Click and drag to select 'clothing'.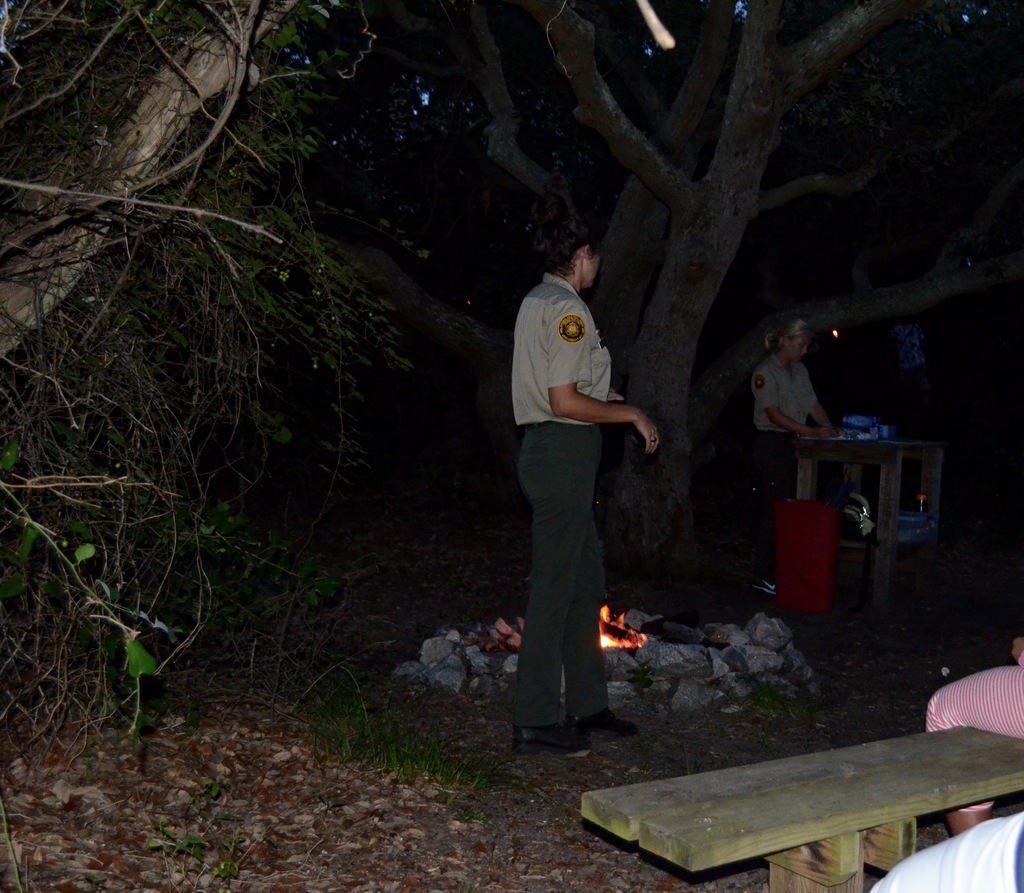
Selection: (left=746, top=348, right=819, bottom=598).
